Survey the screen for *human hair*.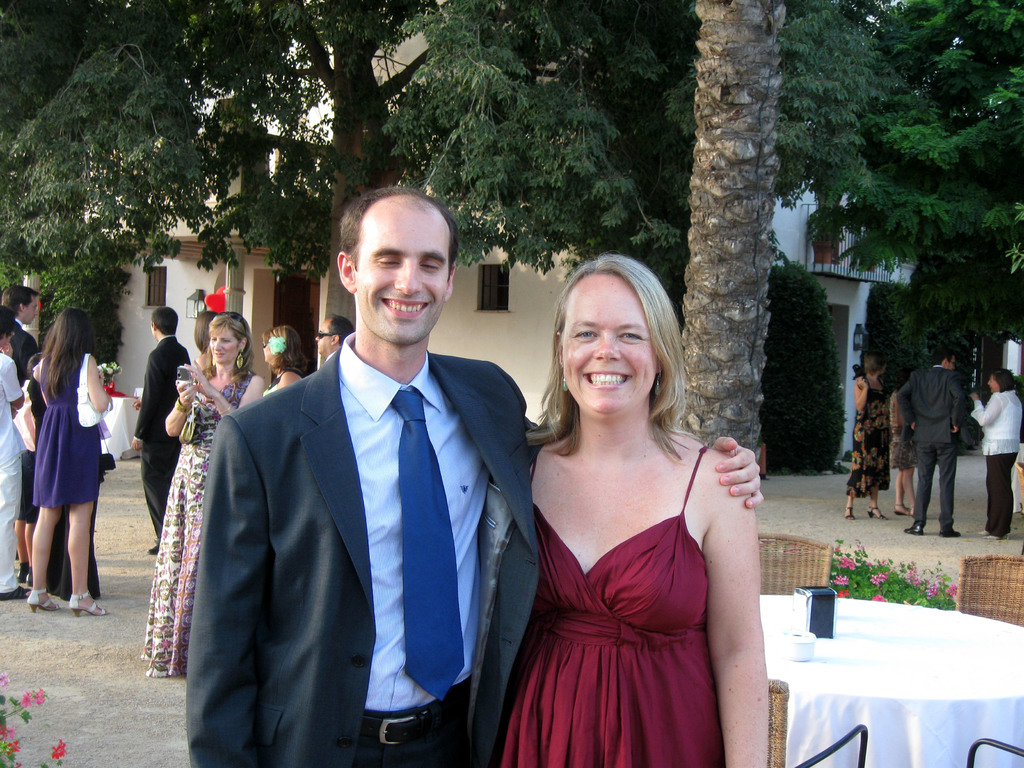
Survey found: box(329, 315, 356, 342).
